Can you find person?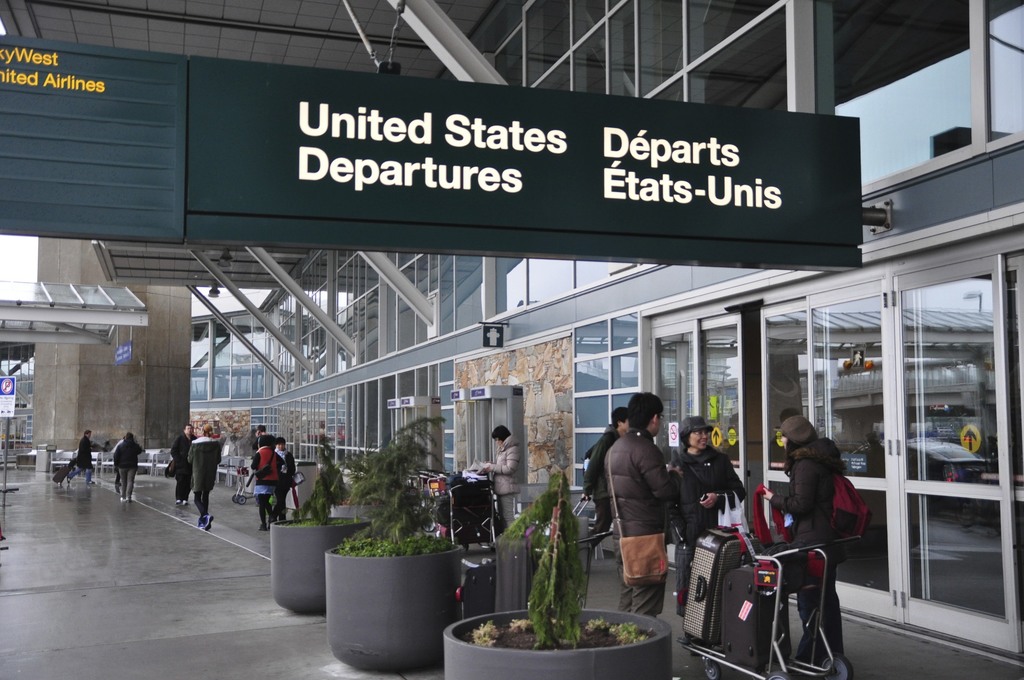
Yes, bounding box: x1=70 y1=426 x2=95 y2=487.
